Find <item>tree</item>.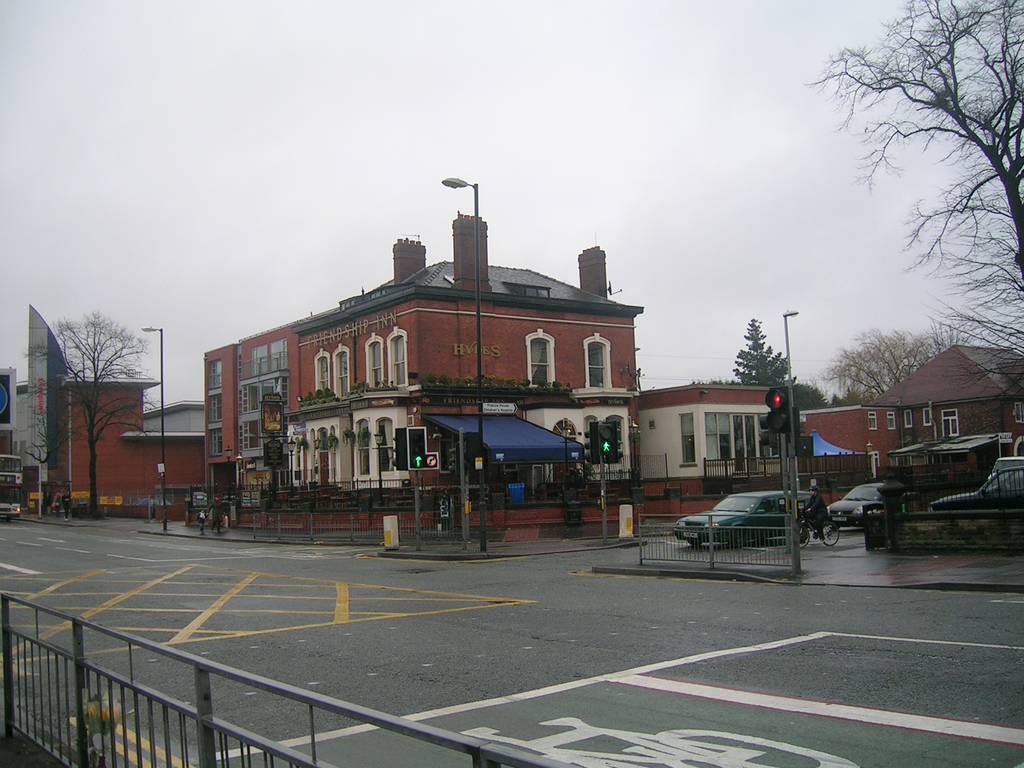
[x1=26, y1=285, x2=154, y2=502].
